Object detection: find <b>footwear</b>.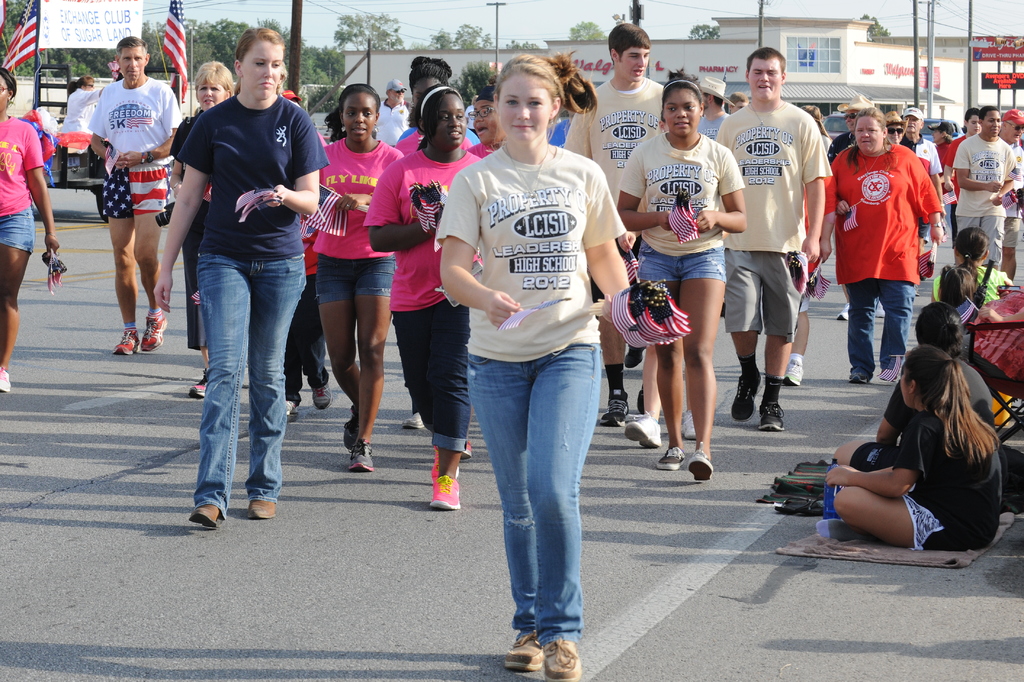
left=759, top=404, right=785, bottom=433.
